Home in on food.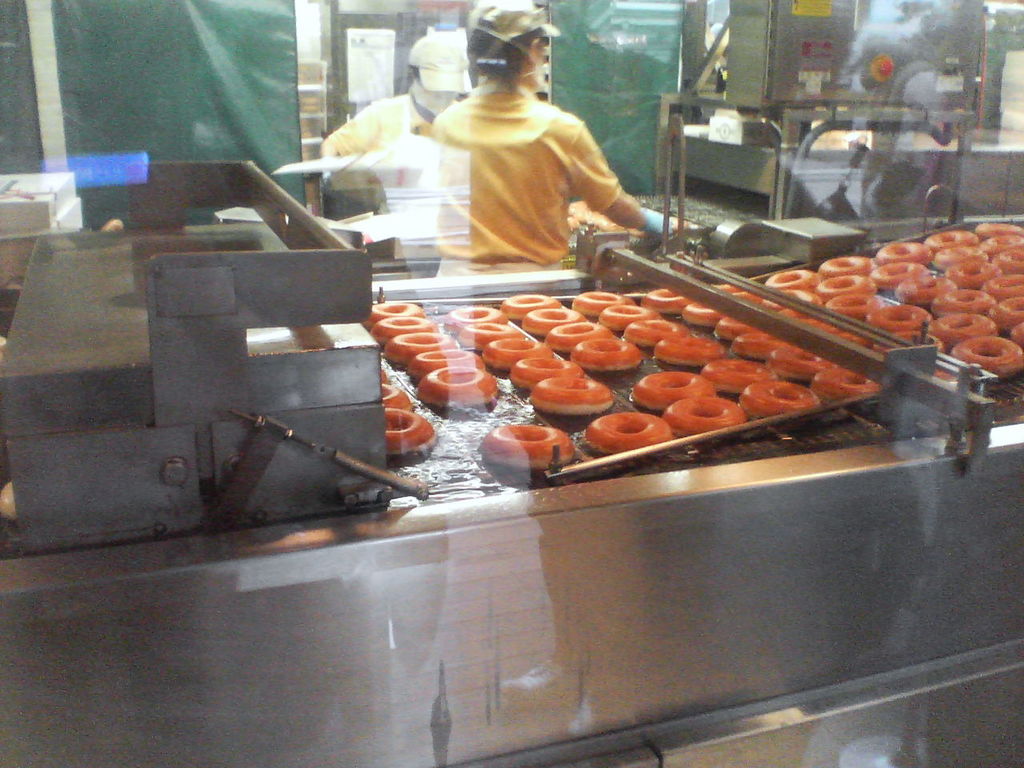
Homed in at select_region(654, 334, 726, 370).
